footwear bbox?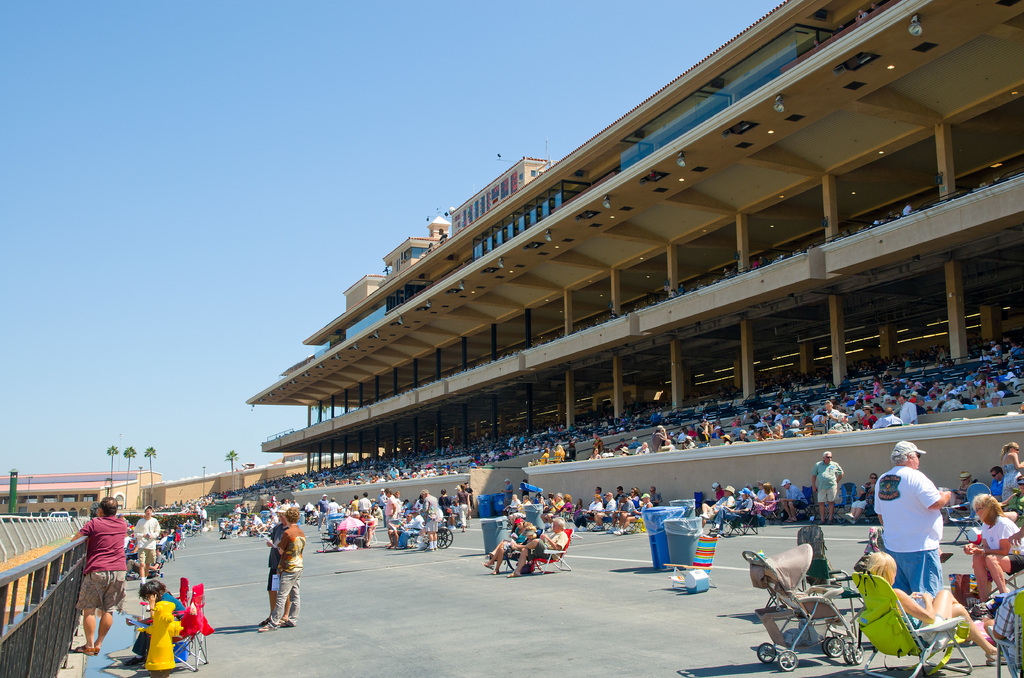
left=510, top=540, right=517, bottom=549
